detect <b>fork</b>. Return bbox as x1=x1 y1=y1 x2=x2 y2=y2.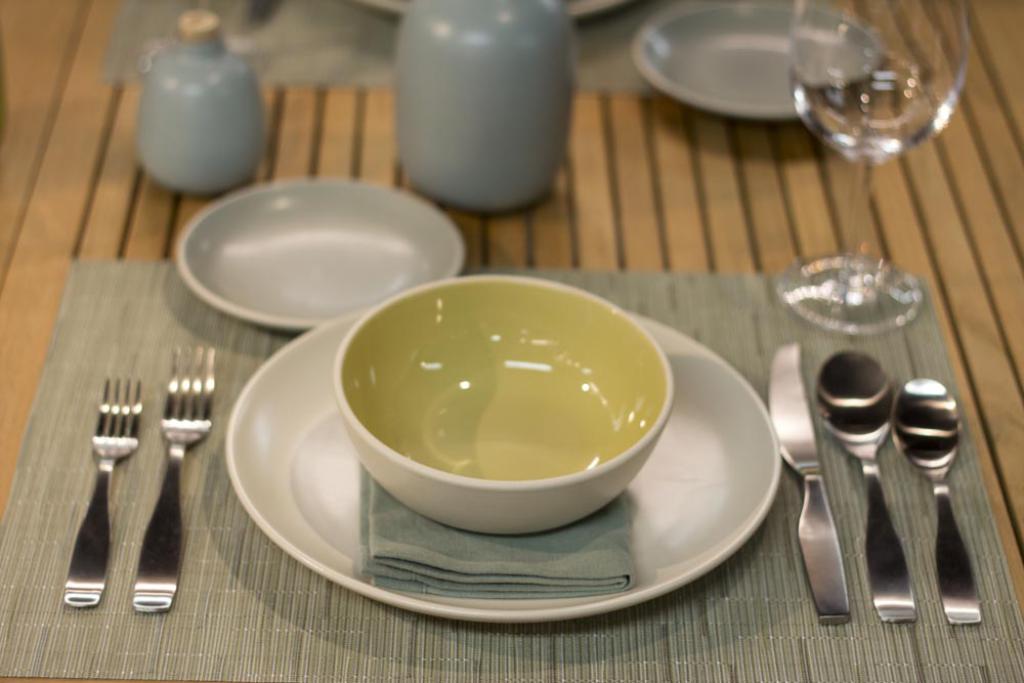
x1=62 y1=377 x2=144 y2=610.
